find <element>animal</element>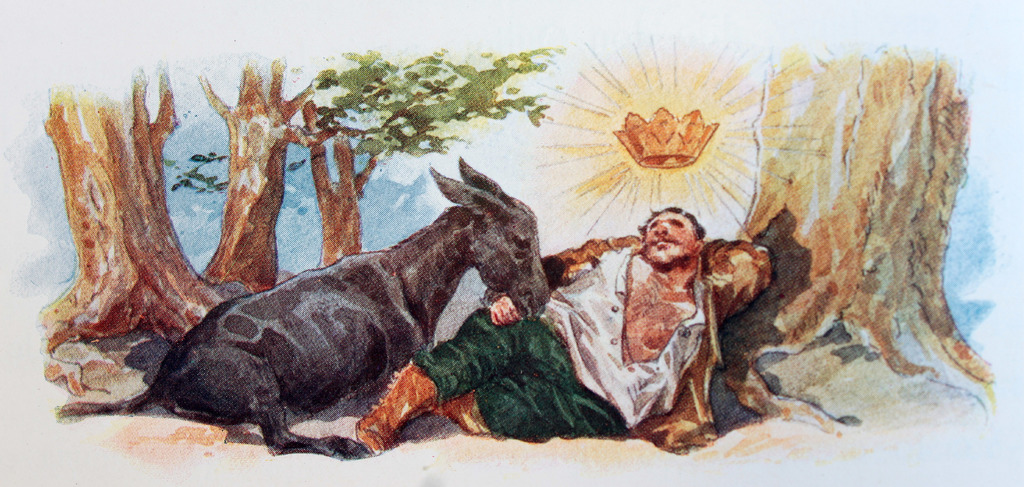
51:157:548:458
